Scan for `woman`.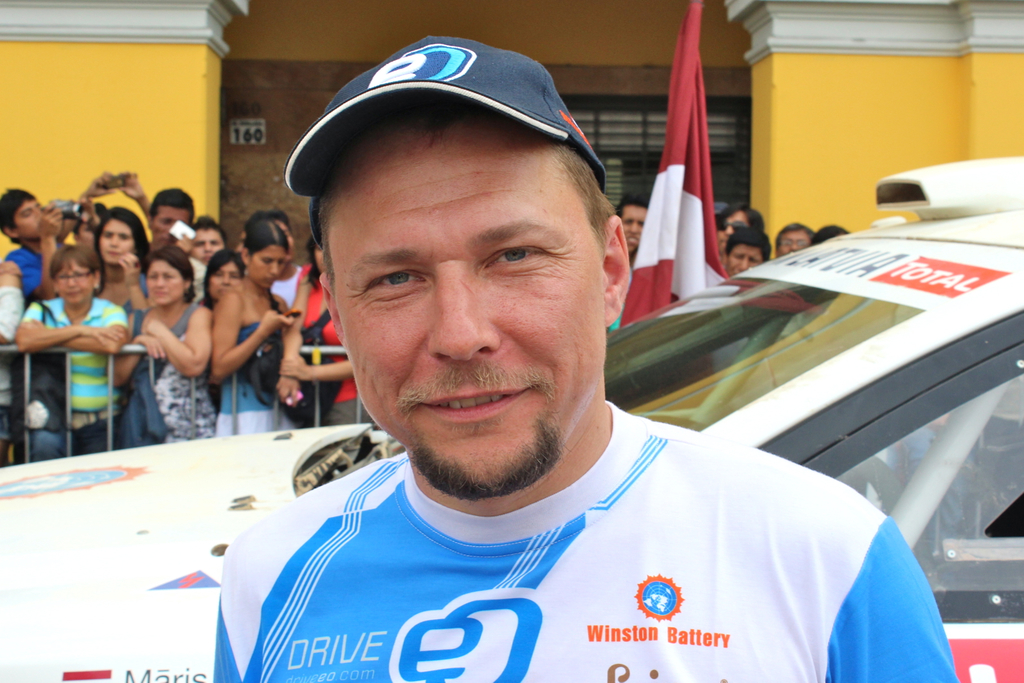
Scan result: rect(13, 239, 132, 464).
